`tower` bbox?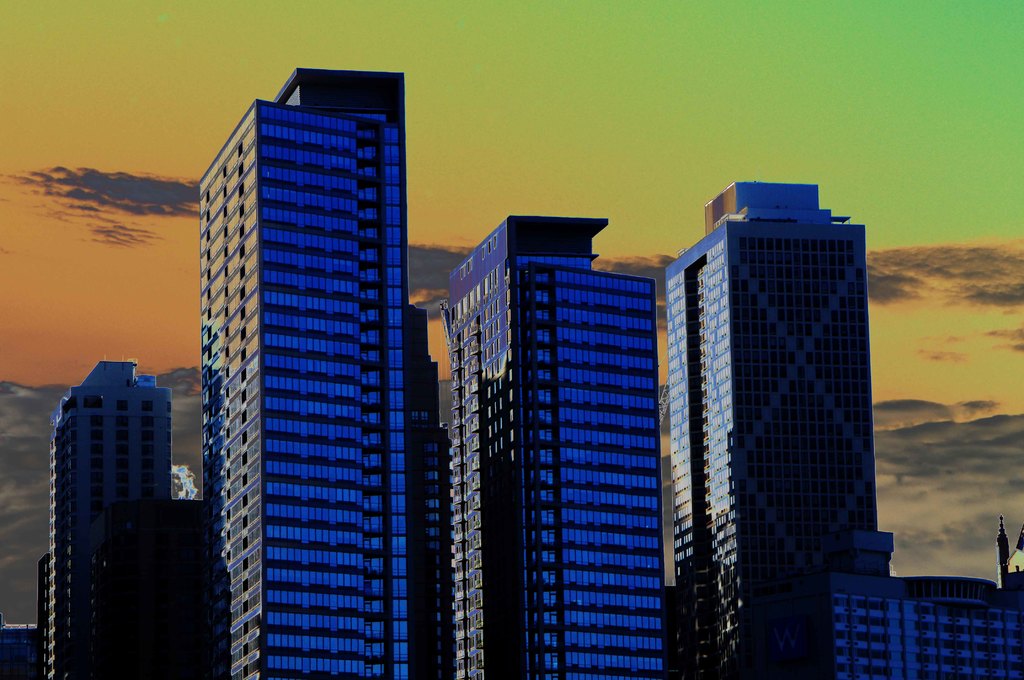
{"x1": 35, "y1": 349, "x2": 184, "y2": 672}
